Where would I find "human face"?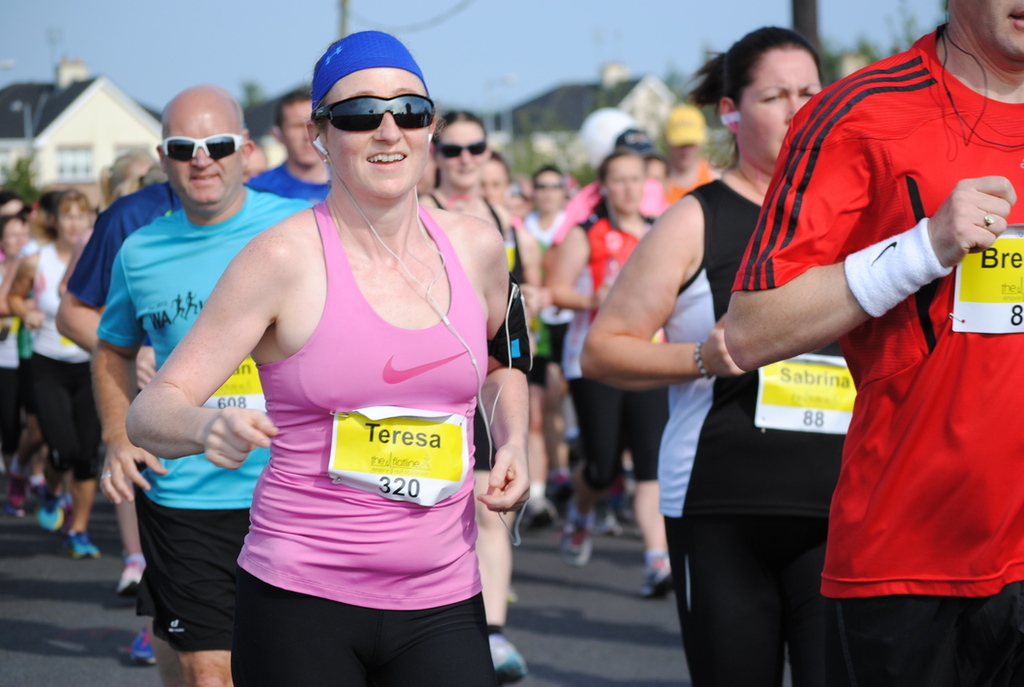
At (55, 205, 97, 246).
